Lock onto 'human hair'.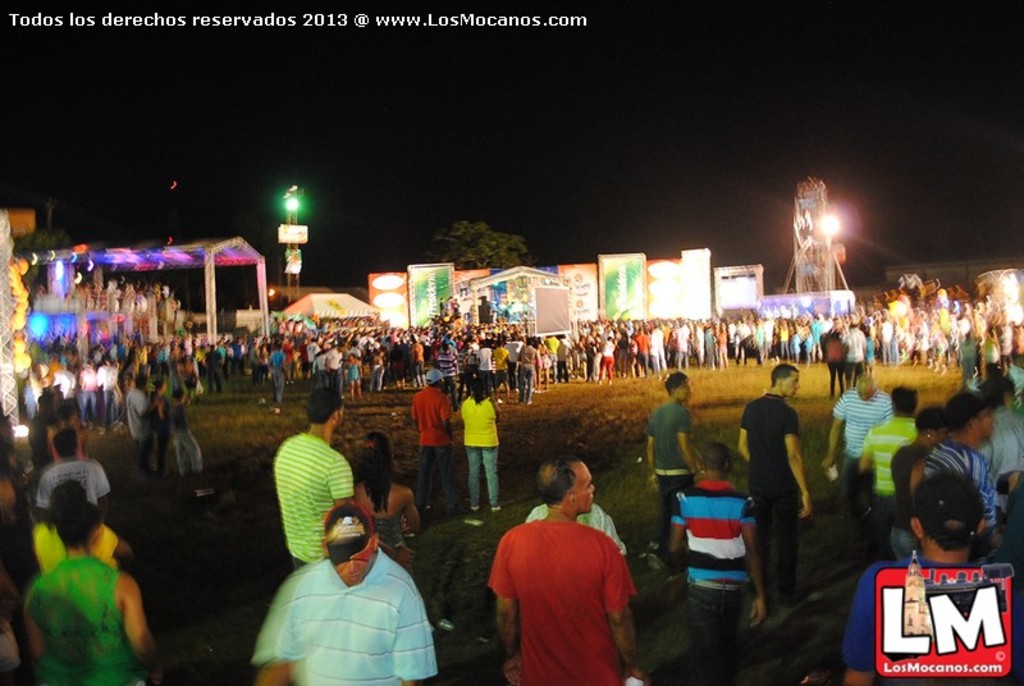
Locked: BBox(890, 383, 918, 413).
